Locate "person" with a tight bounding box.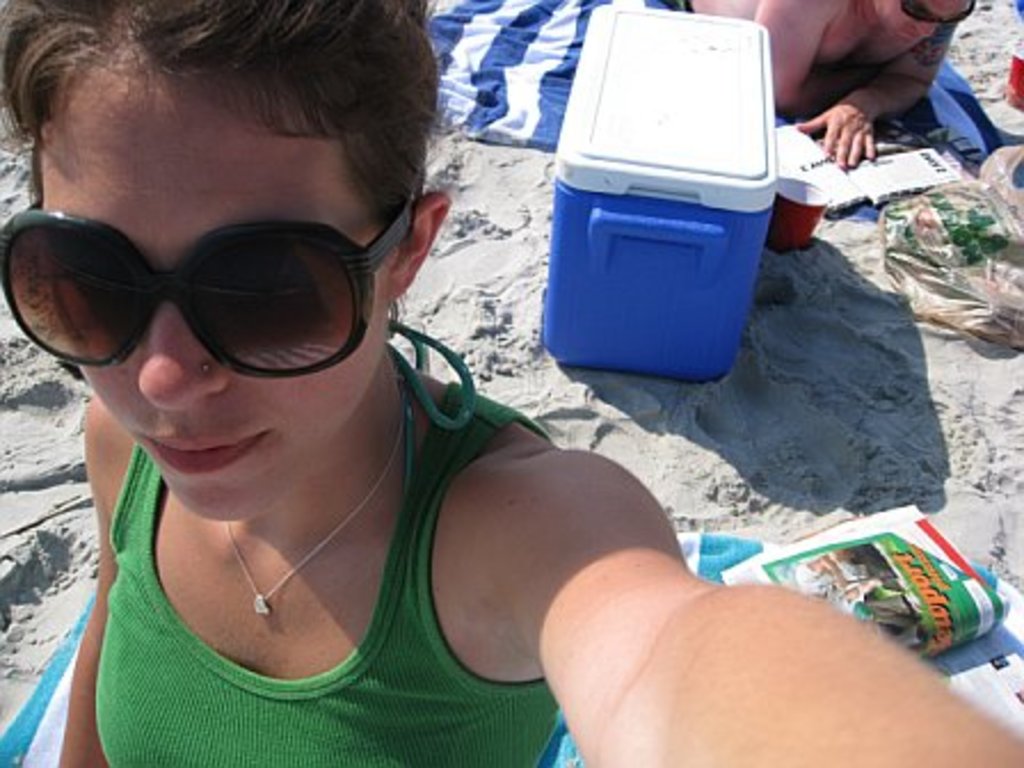
{"x1": 0, "y1": 0, "x2": 1022, "y2": 766}.
